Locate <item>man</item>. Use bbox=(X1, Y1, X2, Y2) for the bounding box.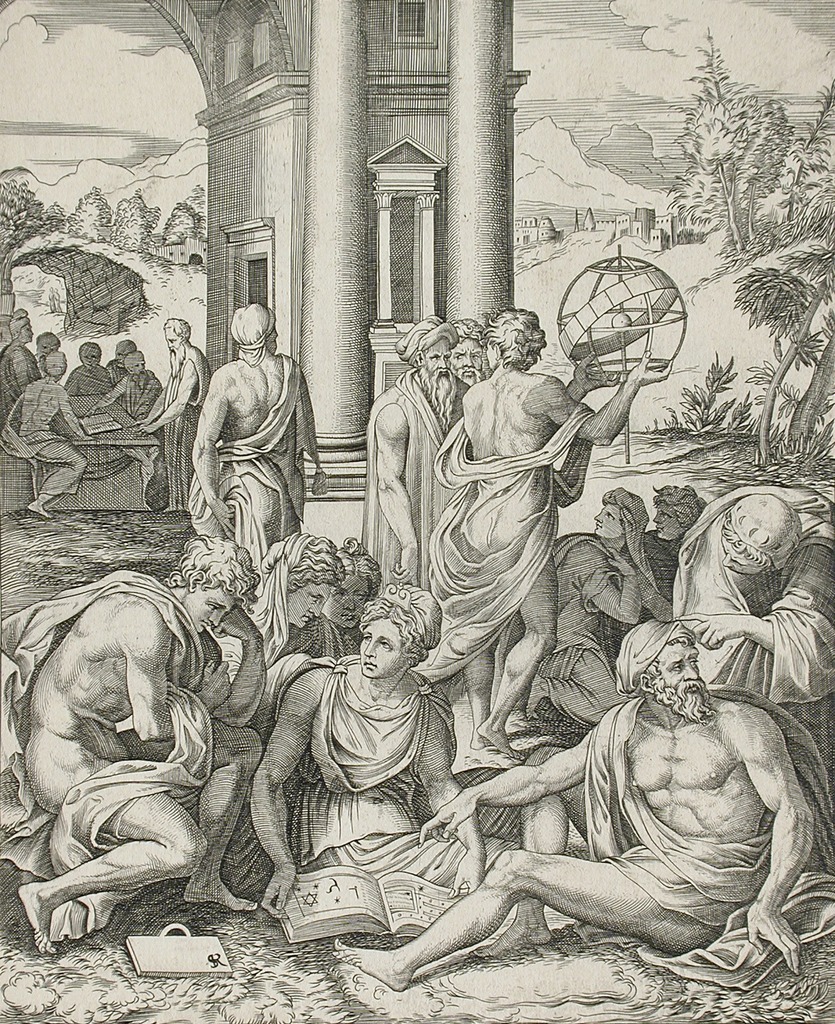
bbox=(419, 310, 679, 767).
